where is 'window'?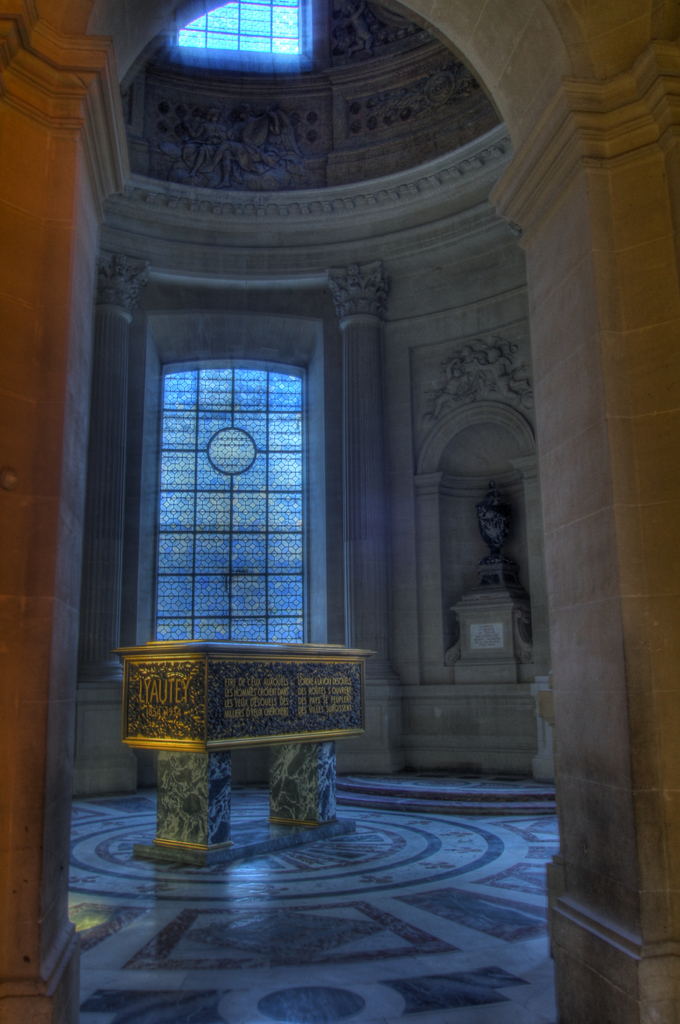
{"left": 146, "top": 362, "right": 329, "bottom": 645}.
